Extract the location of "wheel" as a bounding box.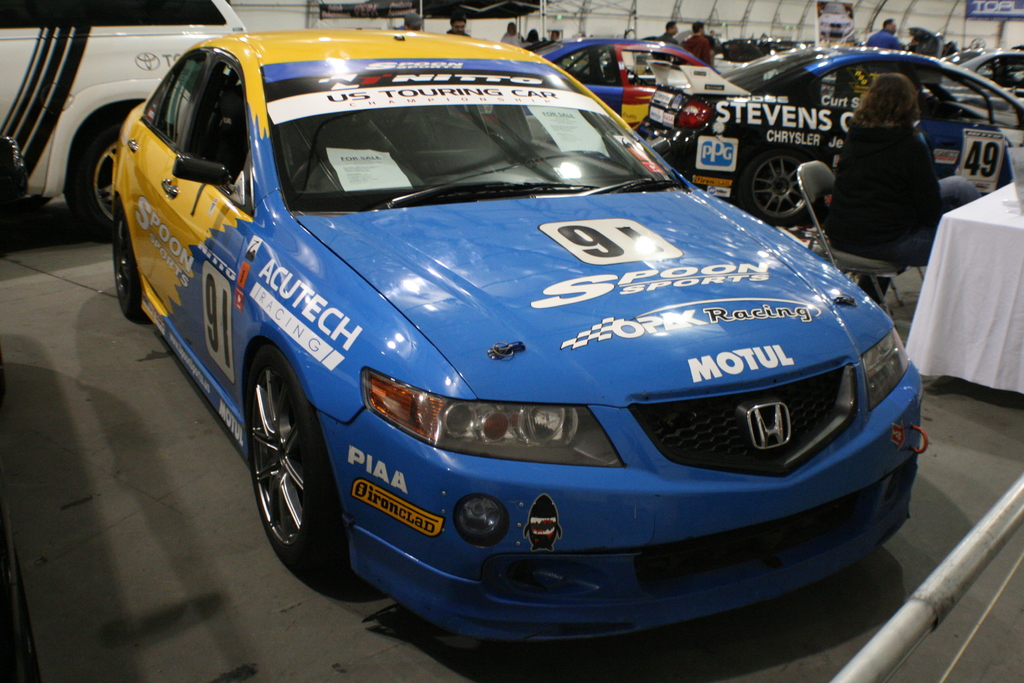
locate(109, 194, 148, 320).
